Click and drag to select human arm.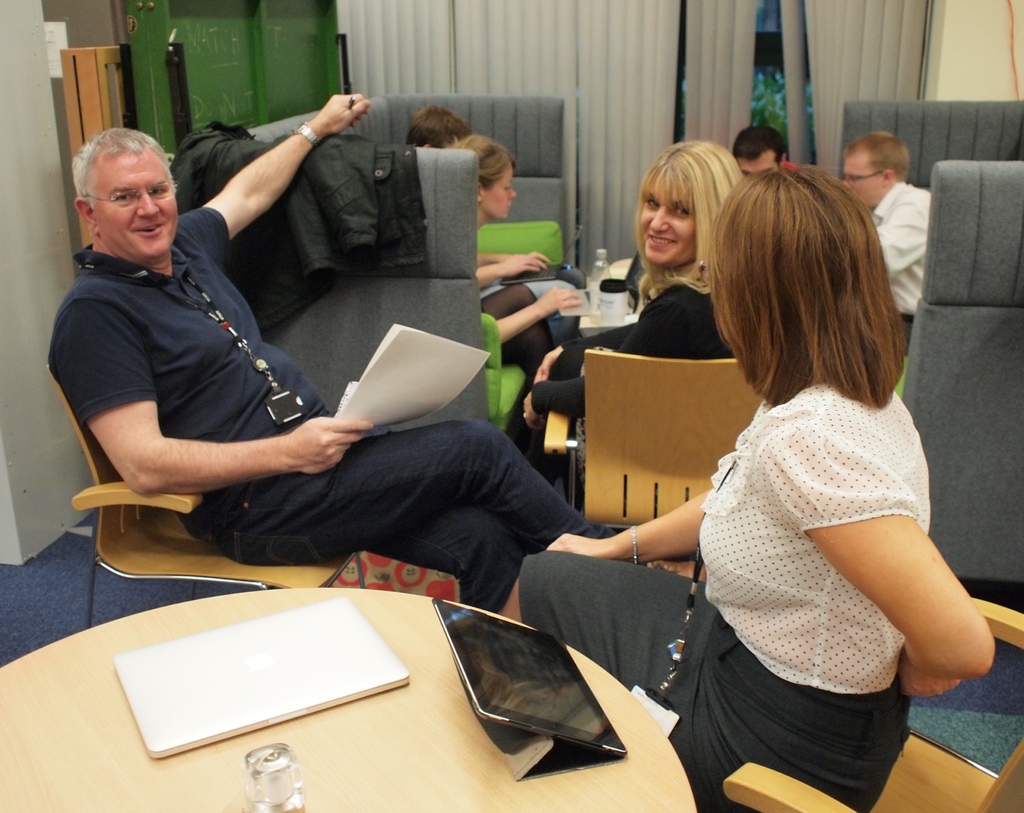
Selection: {"x1": 49, "y1": 290, "x2": 370, "y2": 501}.
